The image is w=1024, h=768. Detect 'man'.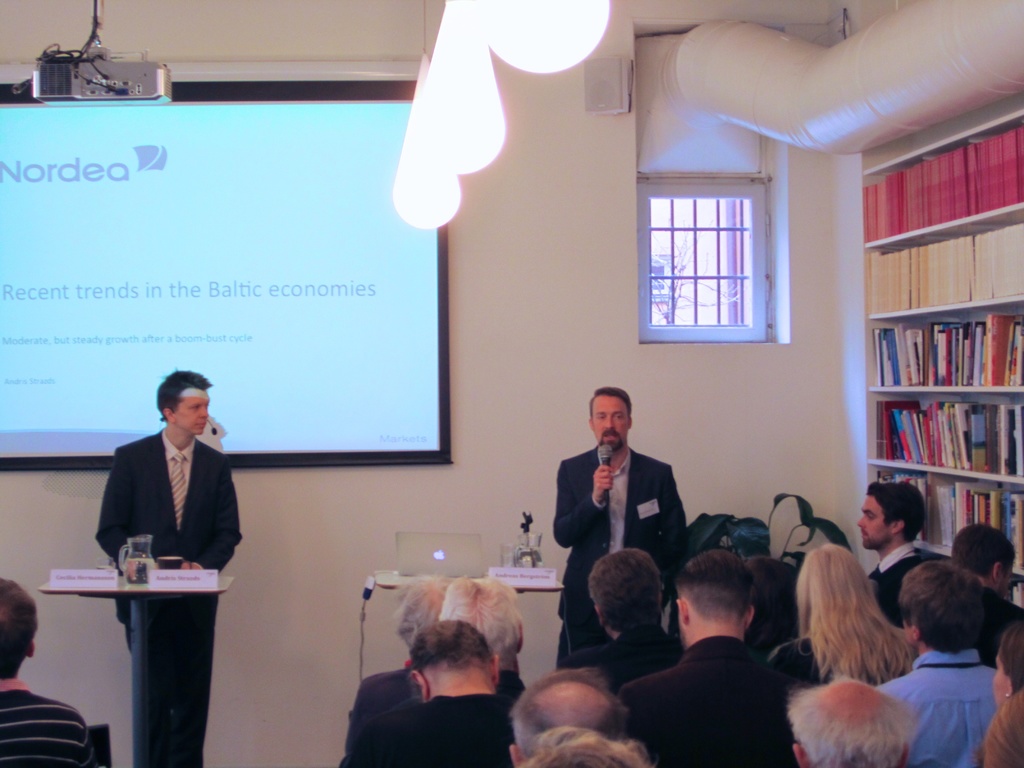
Detection: rect(768, 671, 920, 764).
